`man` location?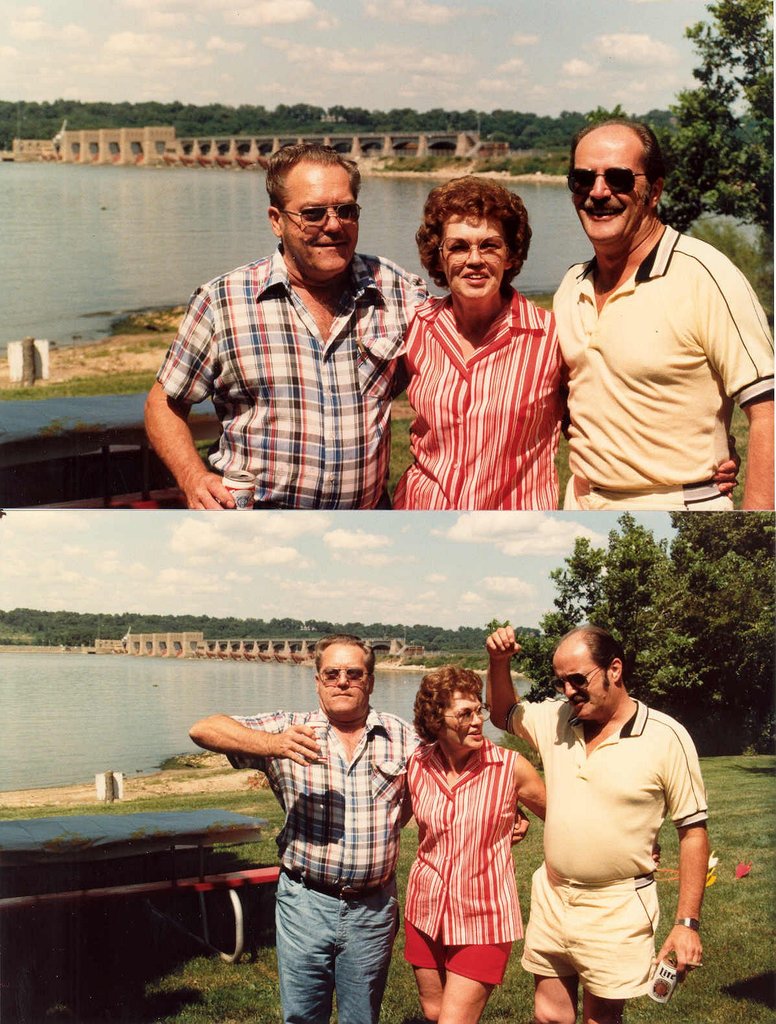
<region>142, 144, 440, 511</region>
